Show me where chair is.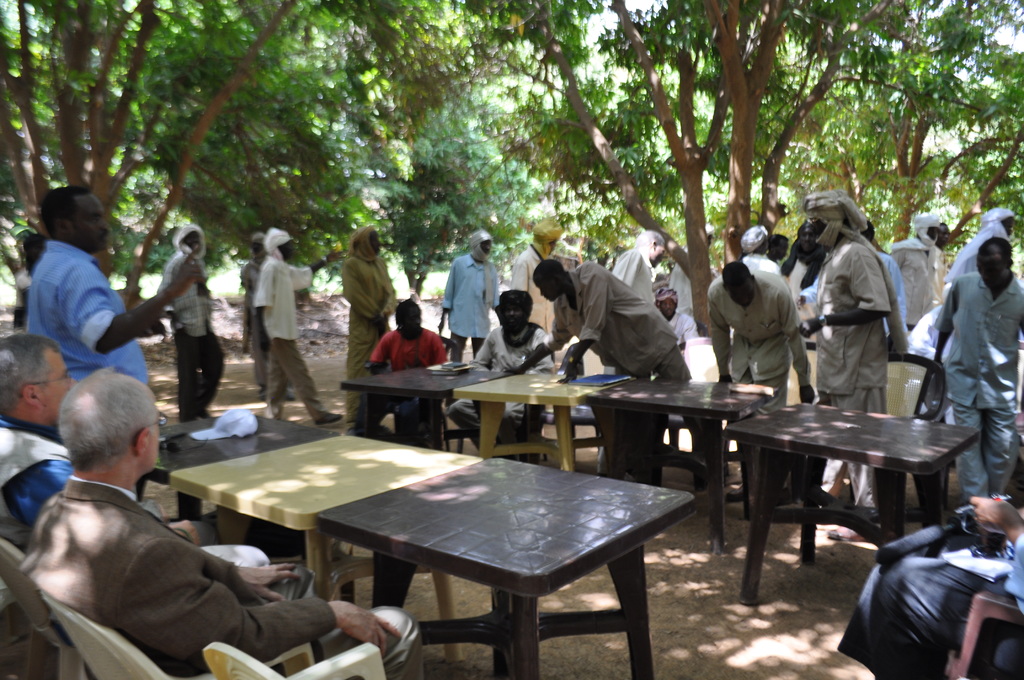
chair is at (x1=942, y1=590, x2=1023, y2=679).
